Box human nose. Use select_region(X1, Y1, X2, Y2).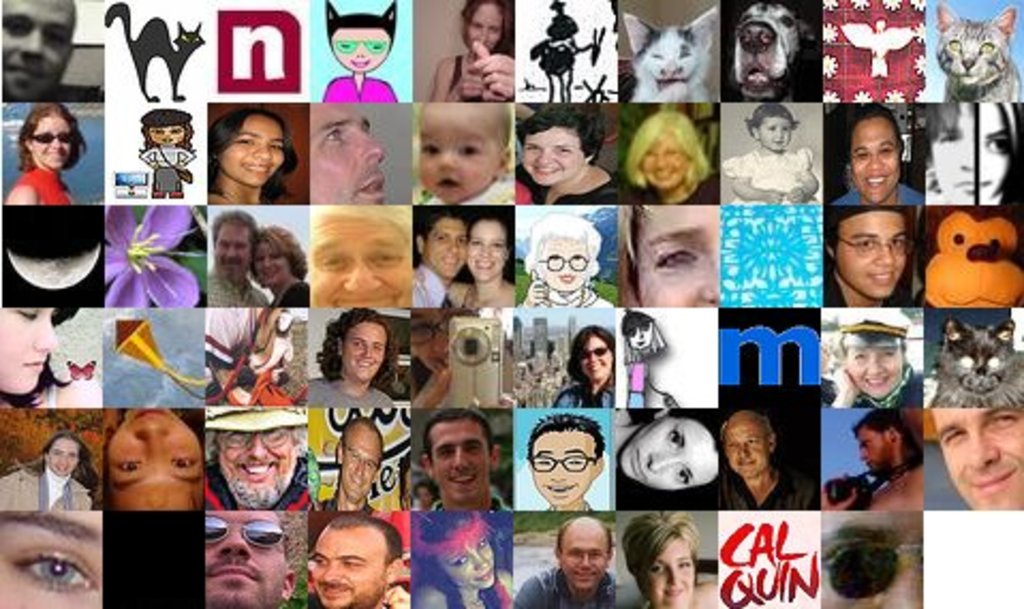
select_region(479, 32, 490, 45).
